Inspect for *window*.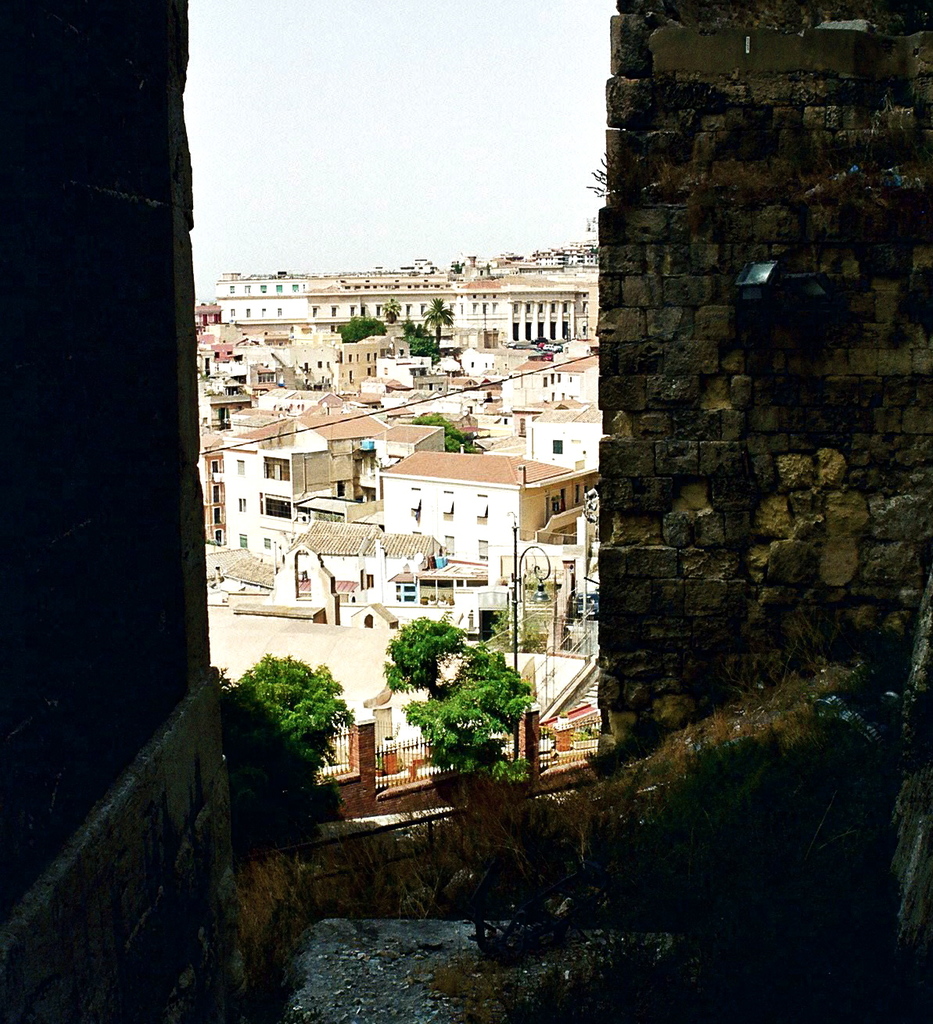
Inspection: Rect(484, 305, 491, 316).
